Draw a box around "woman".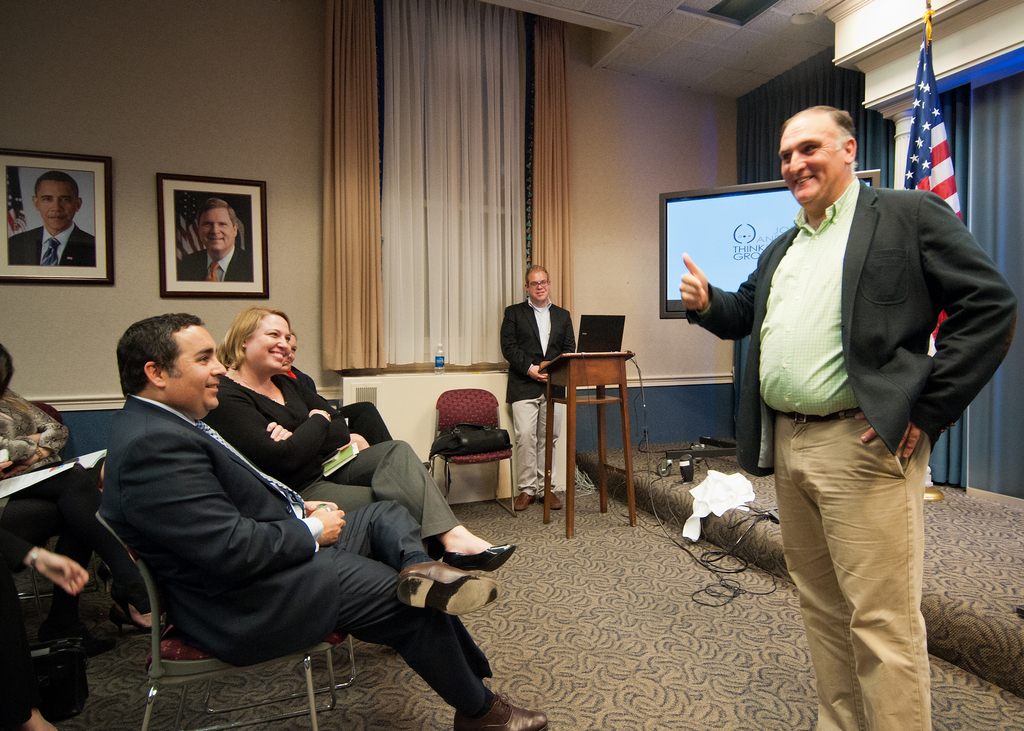
{"x1": 0, "y1": 340, "x2": 77, "y2": 465}.
